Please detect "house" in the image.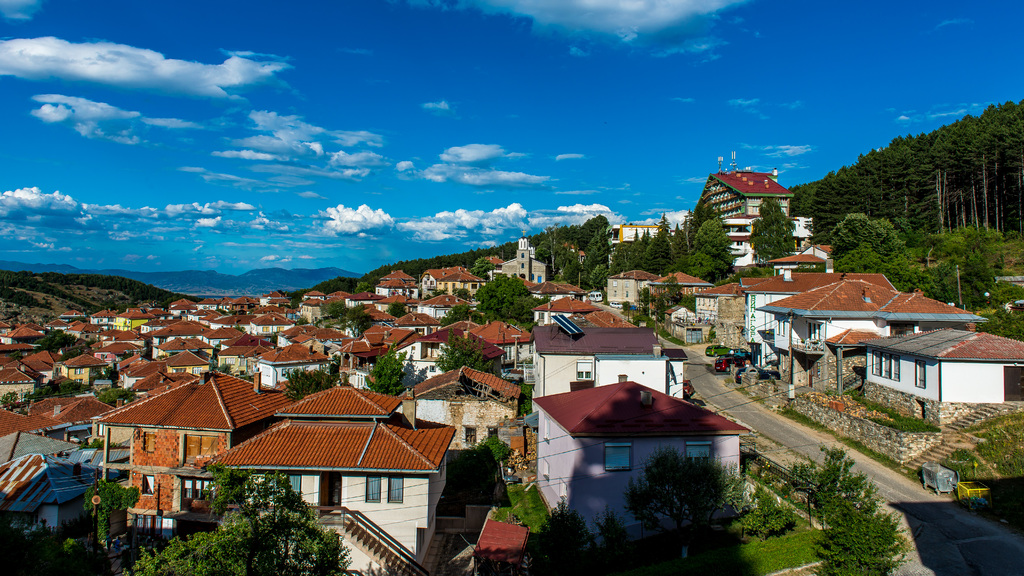
pyautogui.locateOnScreen(154, 316, 207, 340).
